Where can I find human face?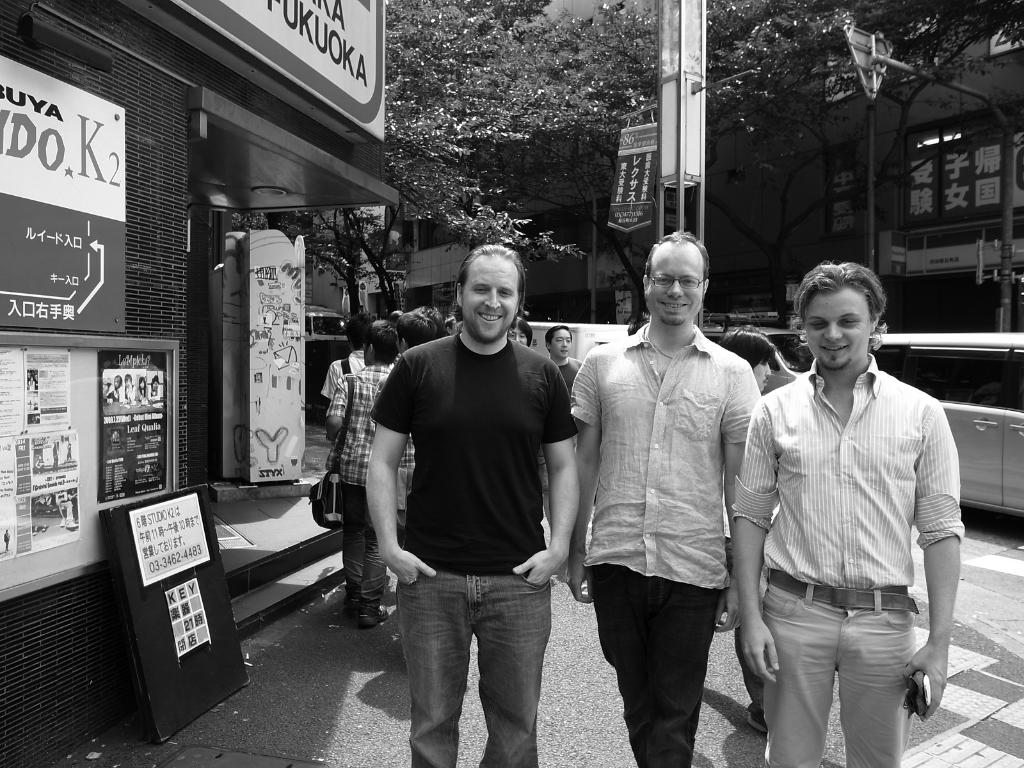
You can find it at [x1=650, y1=241, x2=703, y2=327].
